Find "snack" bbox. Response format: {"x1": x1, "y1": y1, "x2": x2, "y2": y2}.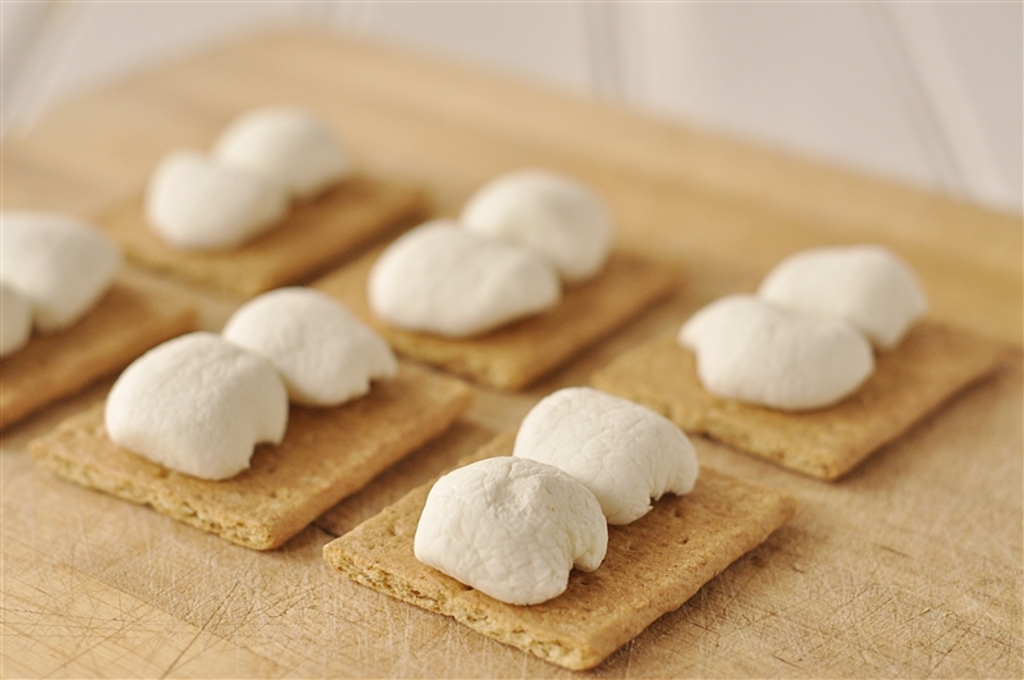
{"x1": 118, "y1": 100, "x2": 422, "y2": 312}.
